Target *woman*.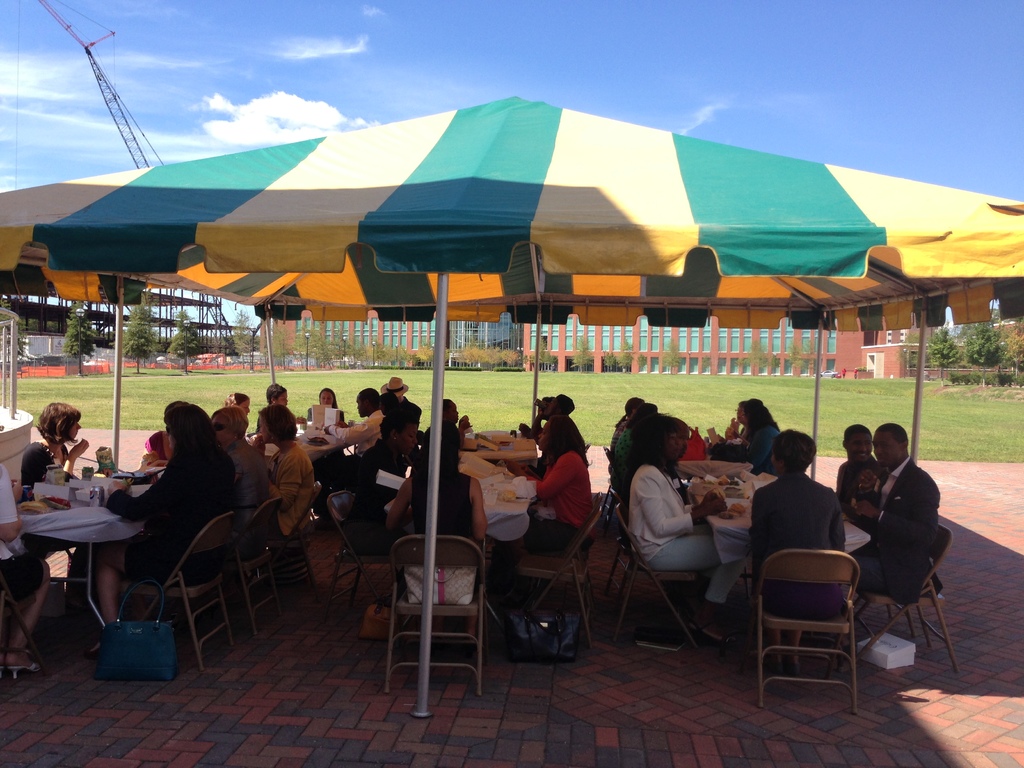
Target region: <bbox>740, 397, 784, 482</bbox>.
